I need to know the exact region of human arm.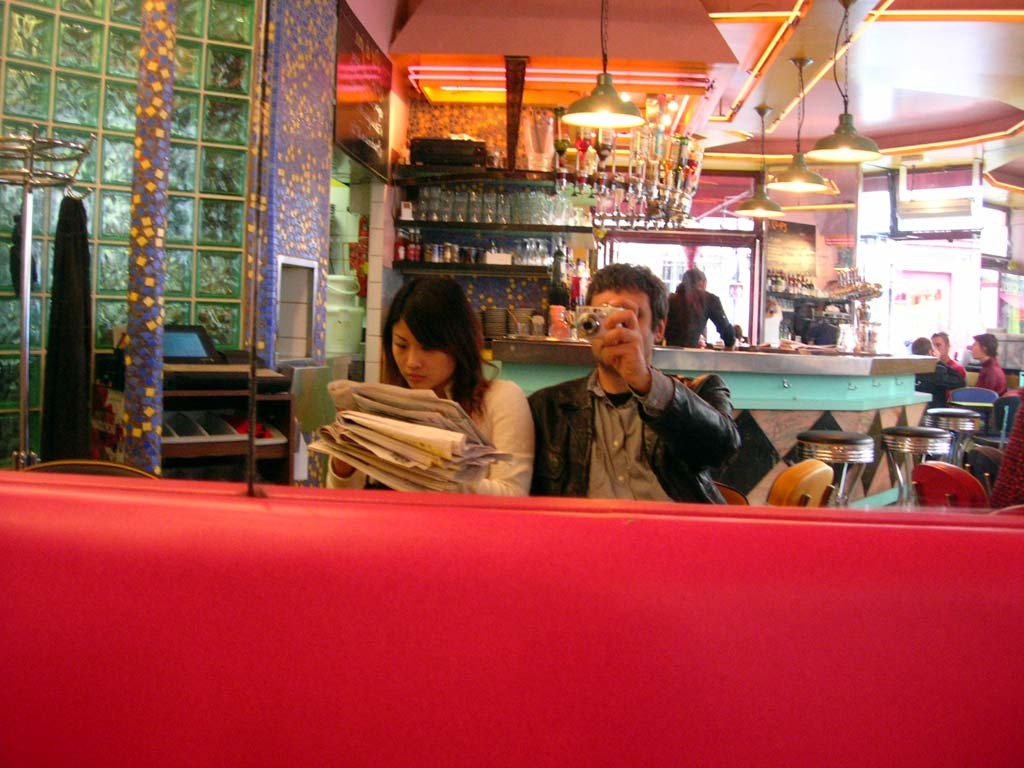
Region: region(386, 384, 531, 495).
